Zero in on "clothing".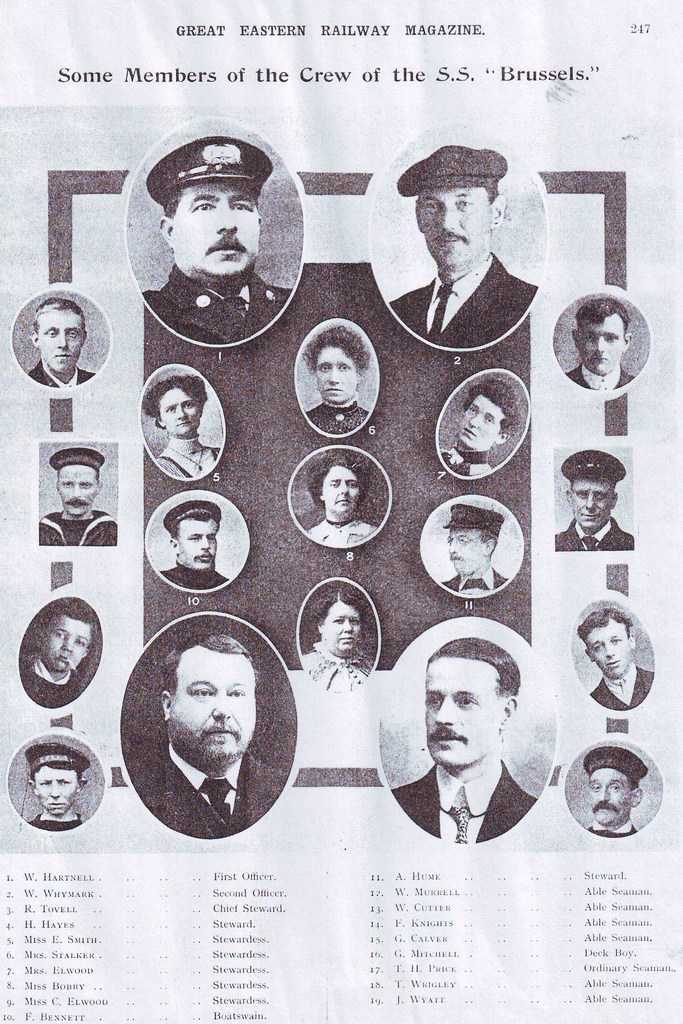
Zeroed in: 392 253 534 348.
